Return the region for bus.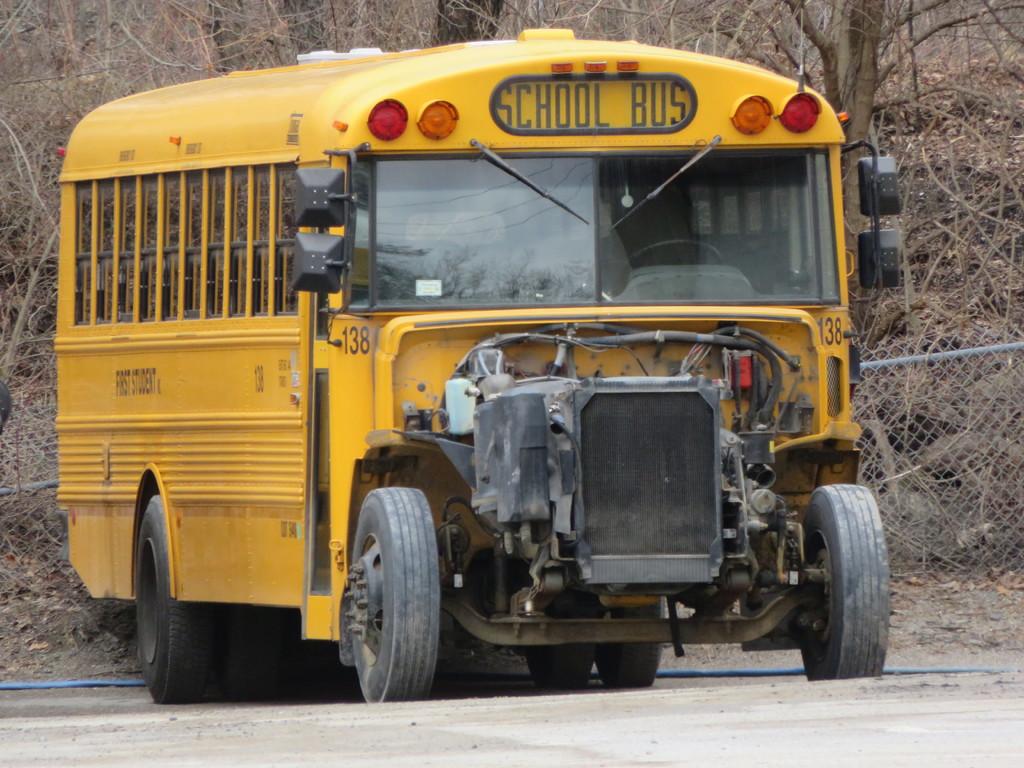
(x1=56, y1=24, x2=914, y2=701).
